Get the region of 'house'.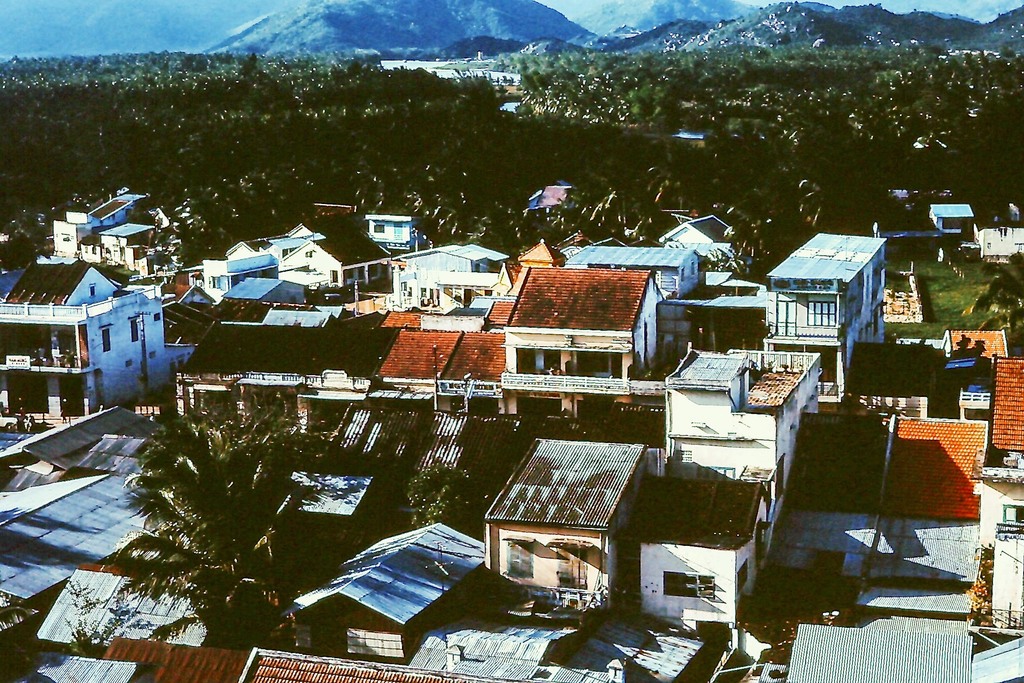
region(287, 516, 500, 666).
